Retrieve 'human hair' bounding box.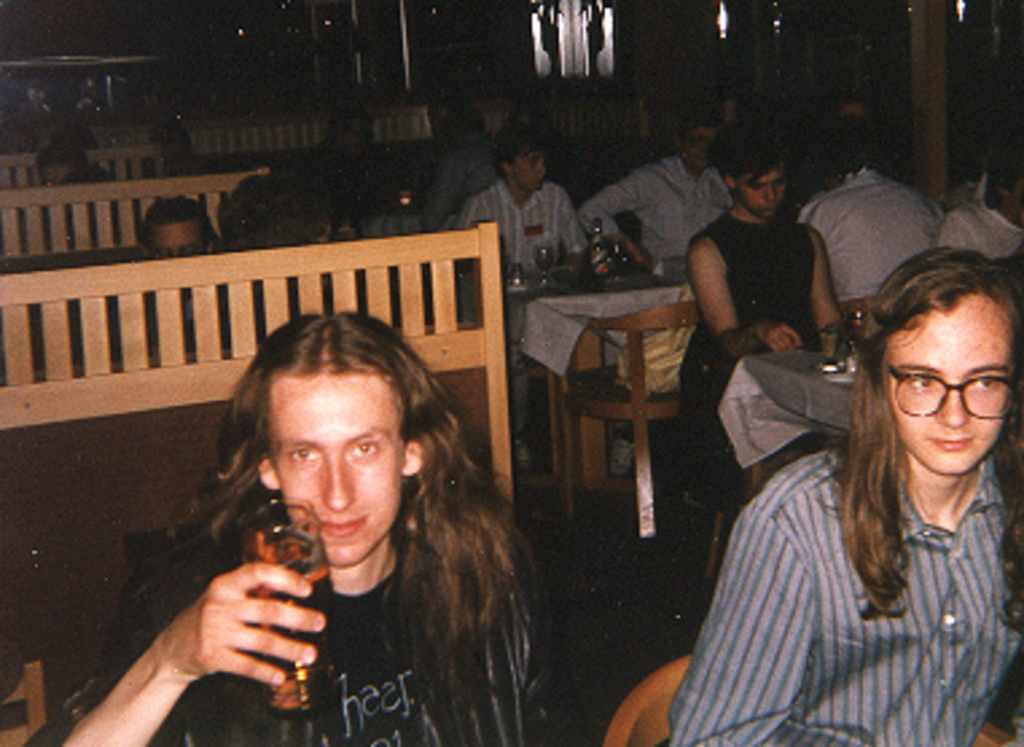
Bounding box: x1=814, y1=94, x2=900, y2=175.
